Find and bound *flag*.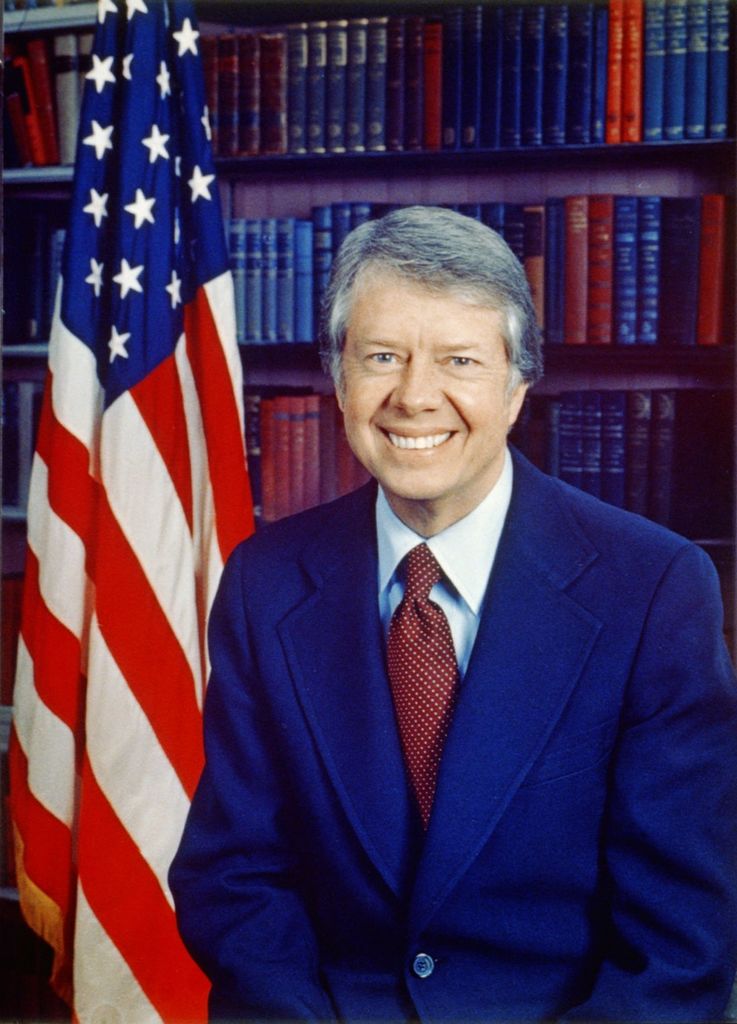
Bound: 15:138:232:1023.
